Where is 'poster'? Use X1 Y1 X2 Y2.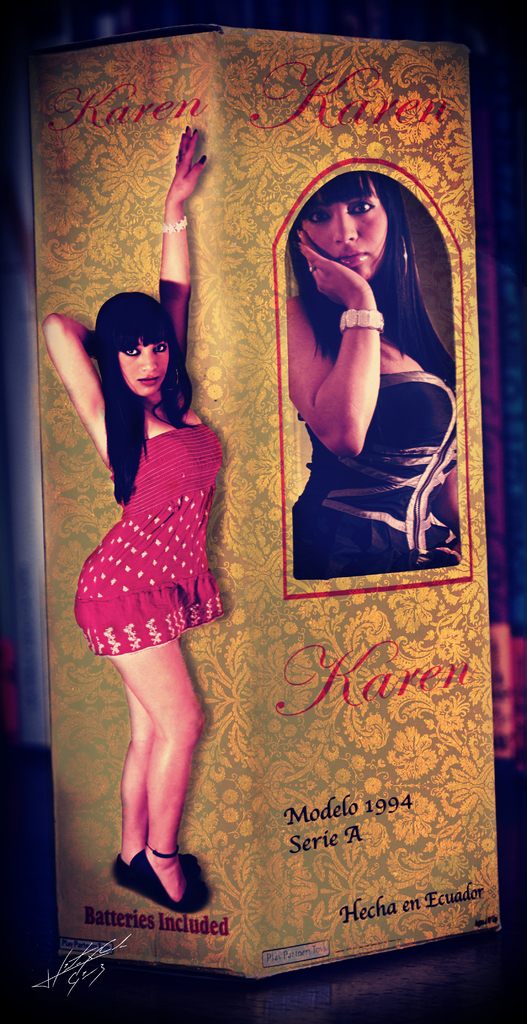
26 28 501 976.
